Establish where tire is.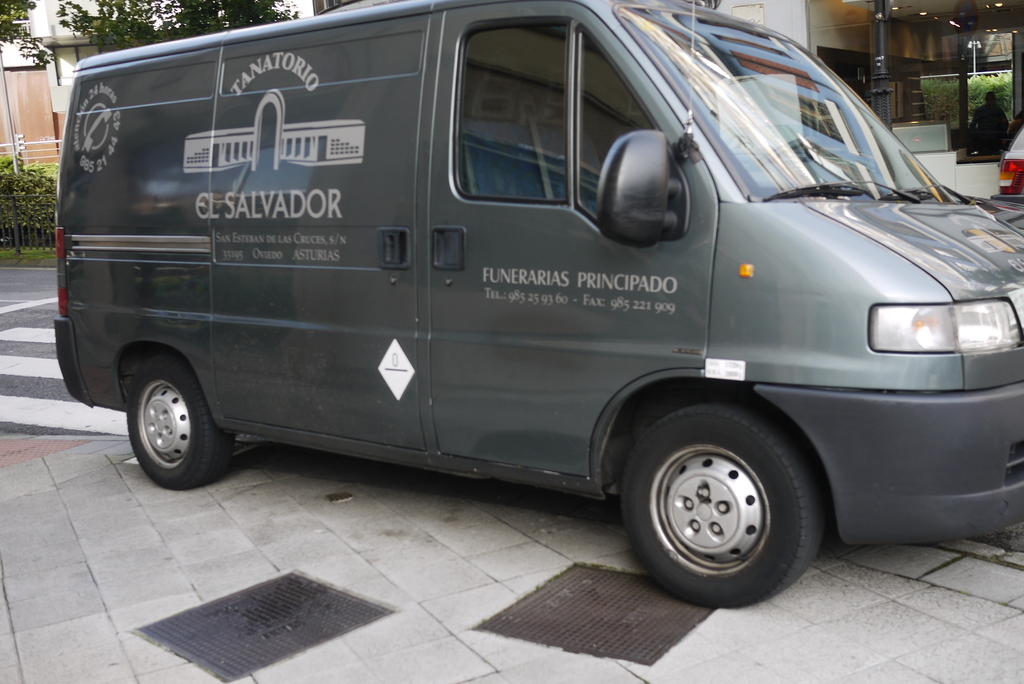
Established at 125:352:237:491.
